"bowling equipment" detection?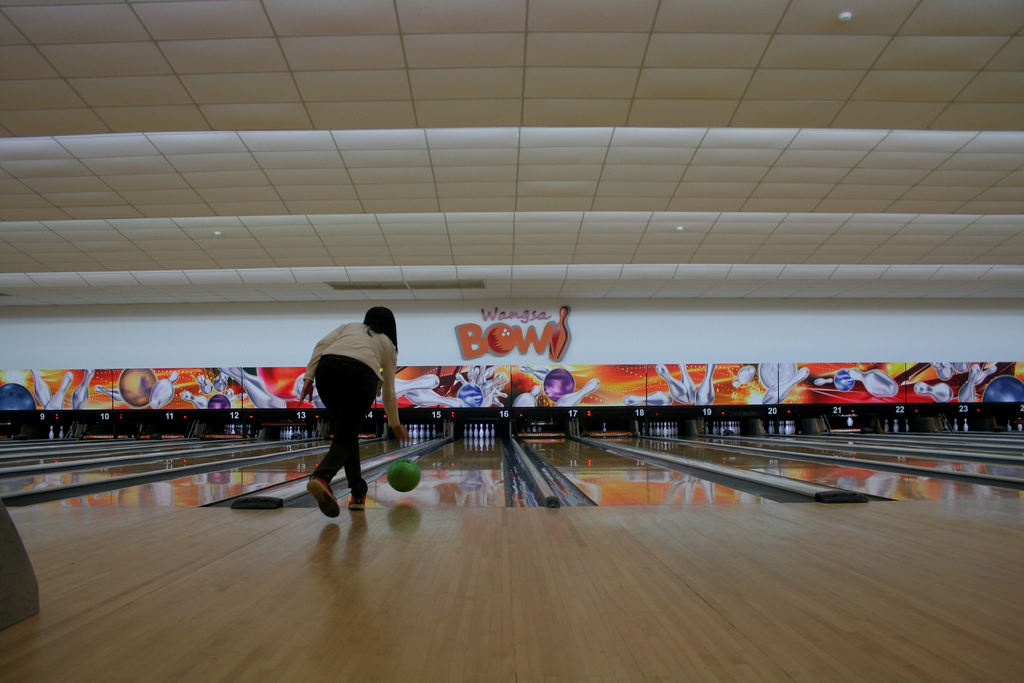
region(950, 416, 959, 432)
